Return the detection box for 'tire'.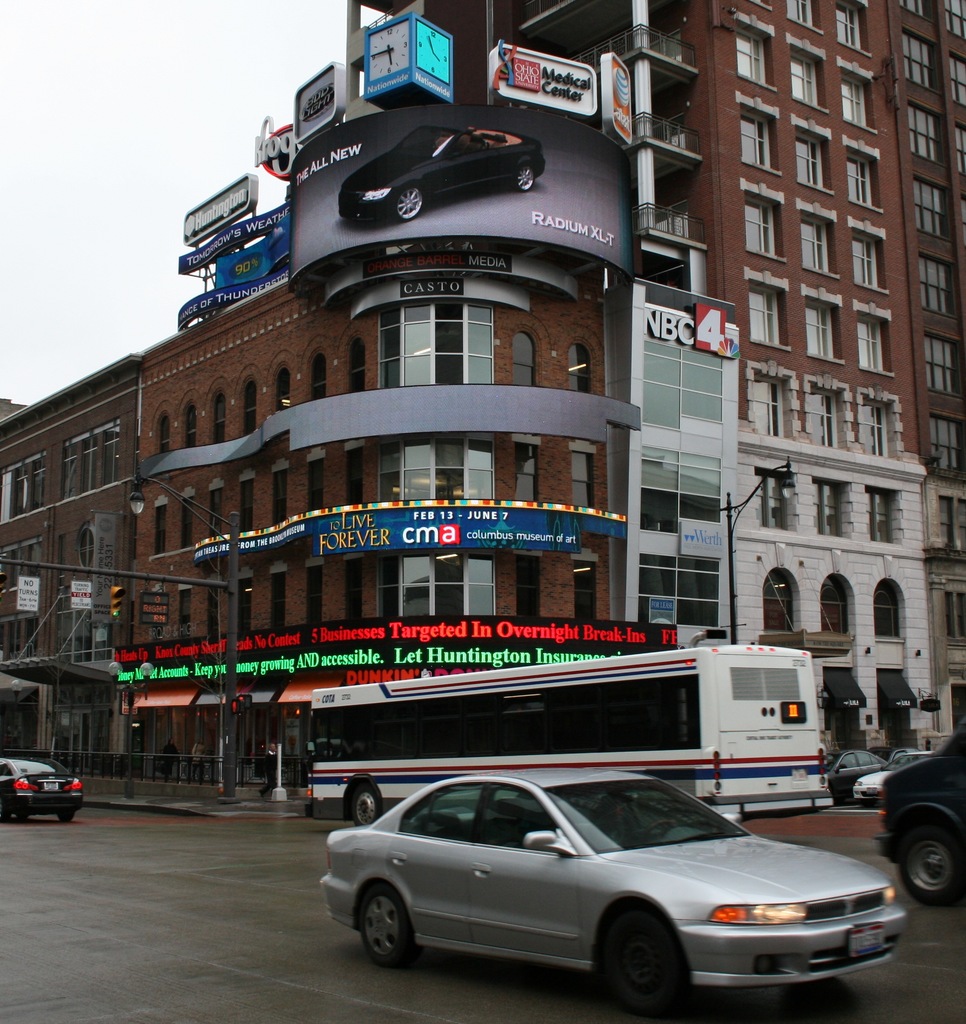
BBox(60, 808, 83, 824).
